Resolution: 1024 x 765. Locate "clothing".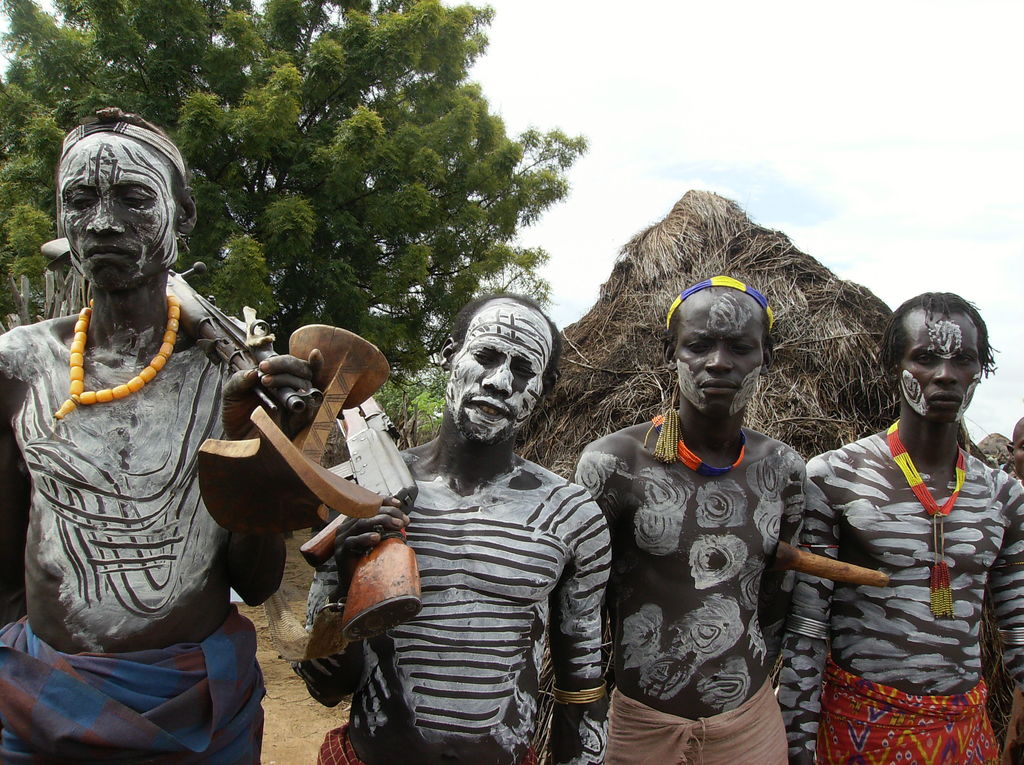
bbox=(808, 651, 1004, 764).
